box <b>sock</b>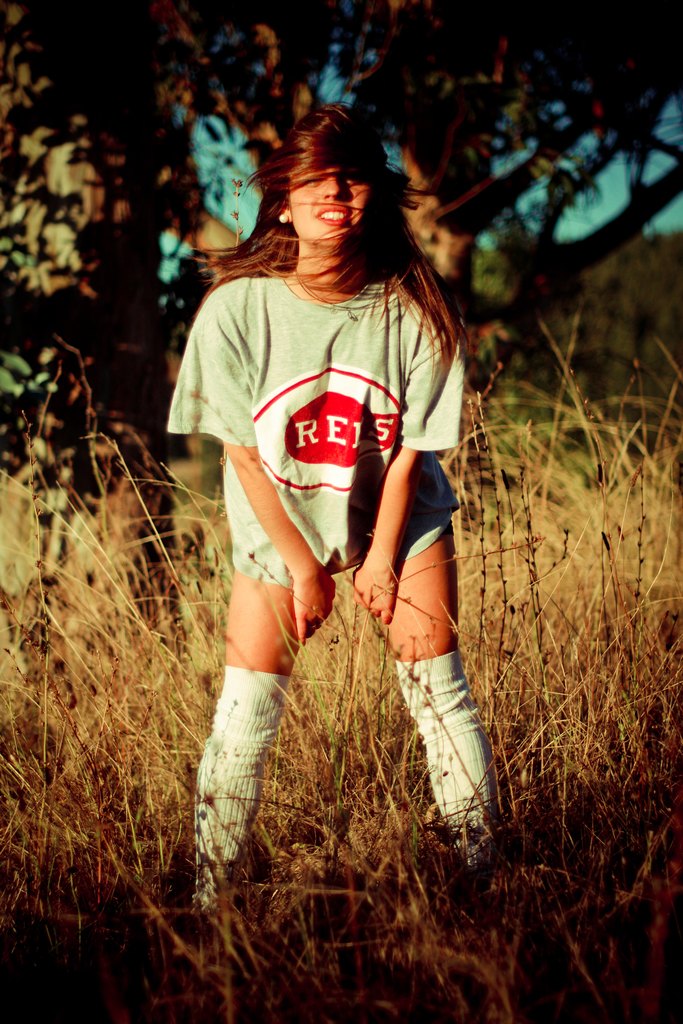
region(395, 650, 500, 814)
